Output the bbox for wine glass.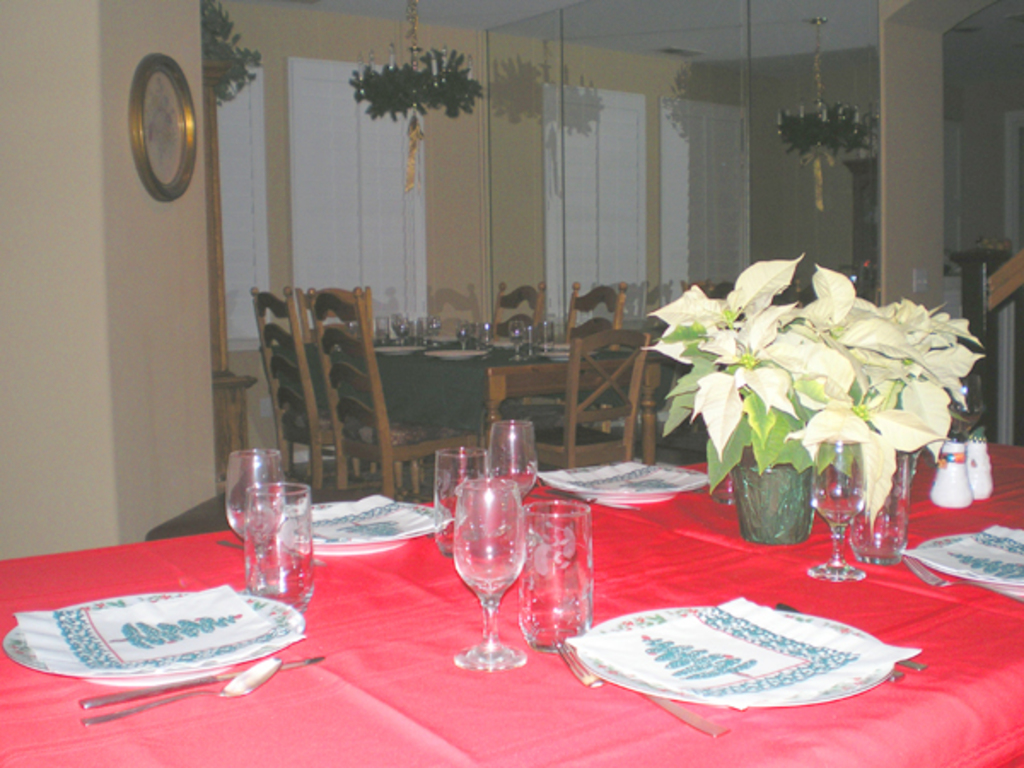
225,452,288,539.
